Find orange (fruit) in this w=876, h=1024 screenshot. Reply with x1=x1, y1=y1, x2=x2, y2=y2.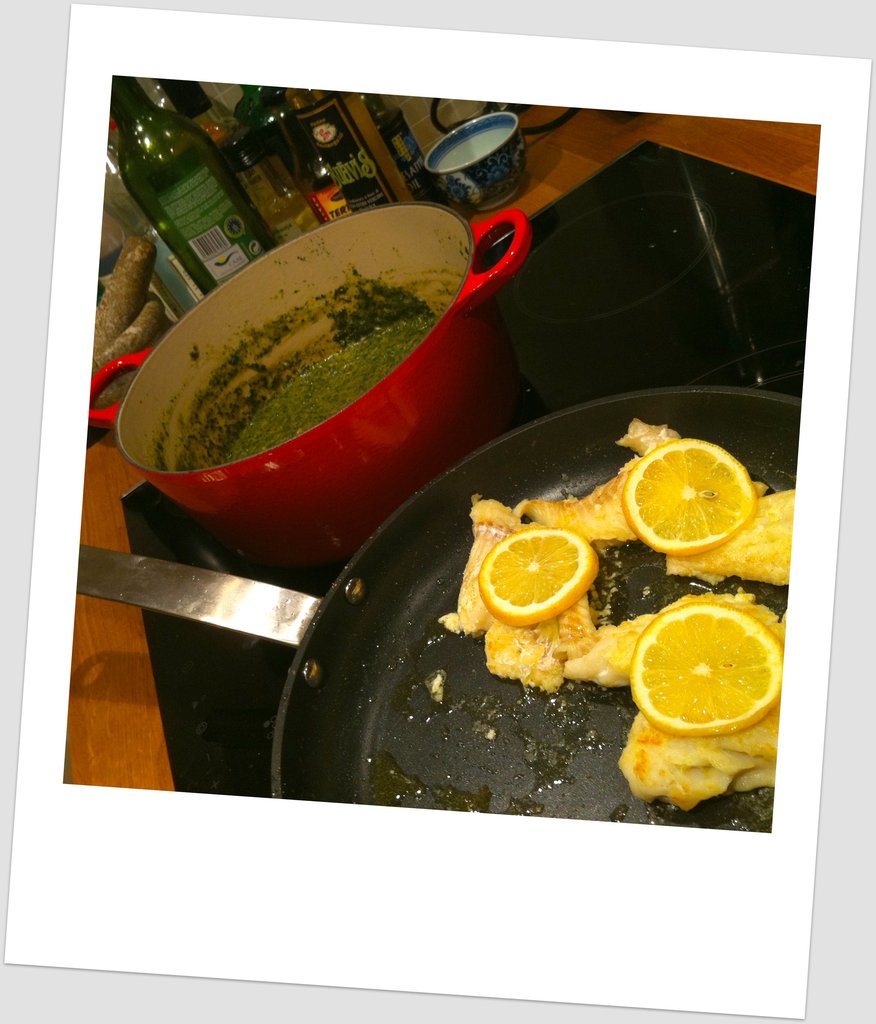
x1=487, y1=524, x2=608, y2=623.
